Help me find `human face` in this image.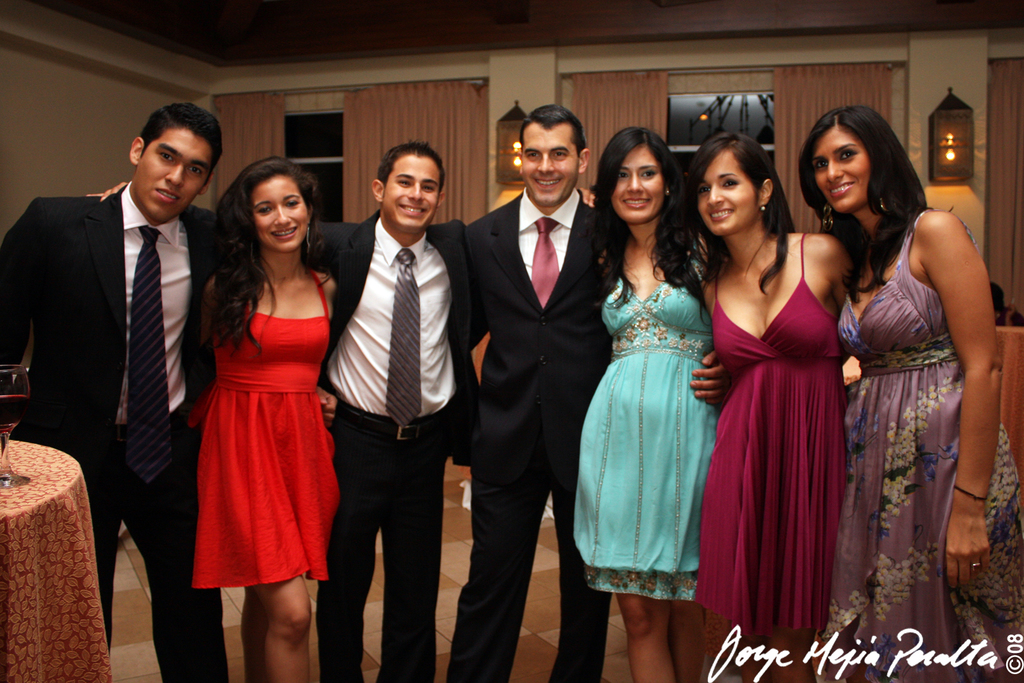
Found it: bbox=[254, 173, 309, 253].
